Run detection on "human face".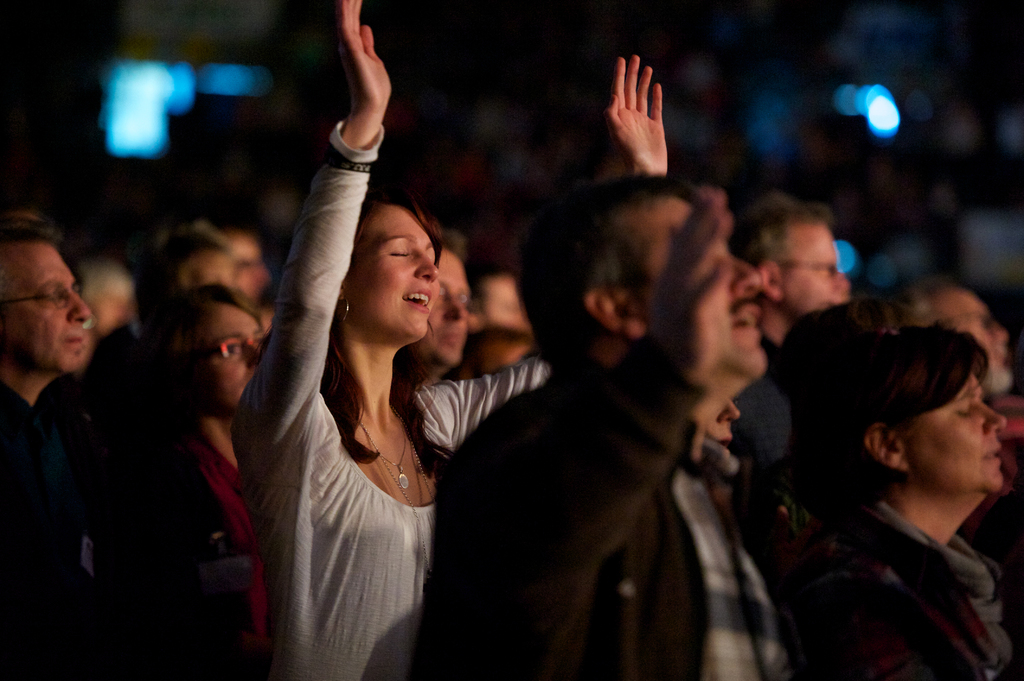
Result: (x1=777, y1=221, x2=851, y2=312).
